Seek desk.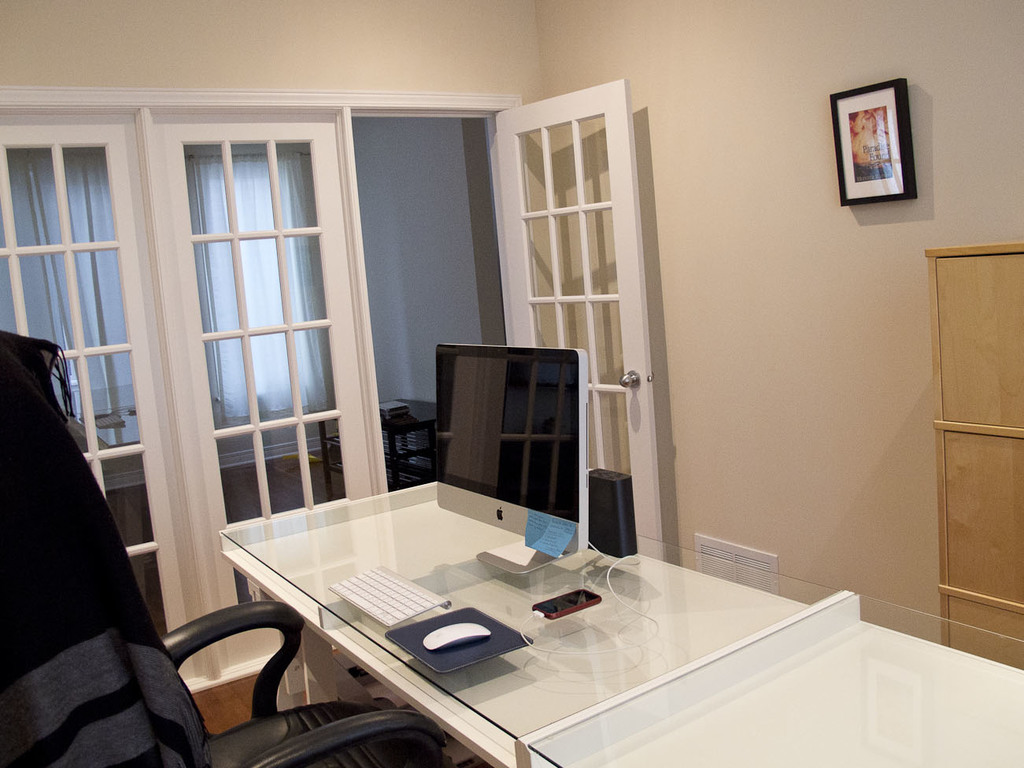
crop(223, 479, 1023, 767).
